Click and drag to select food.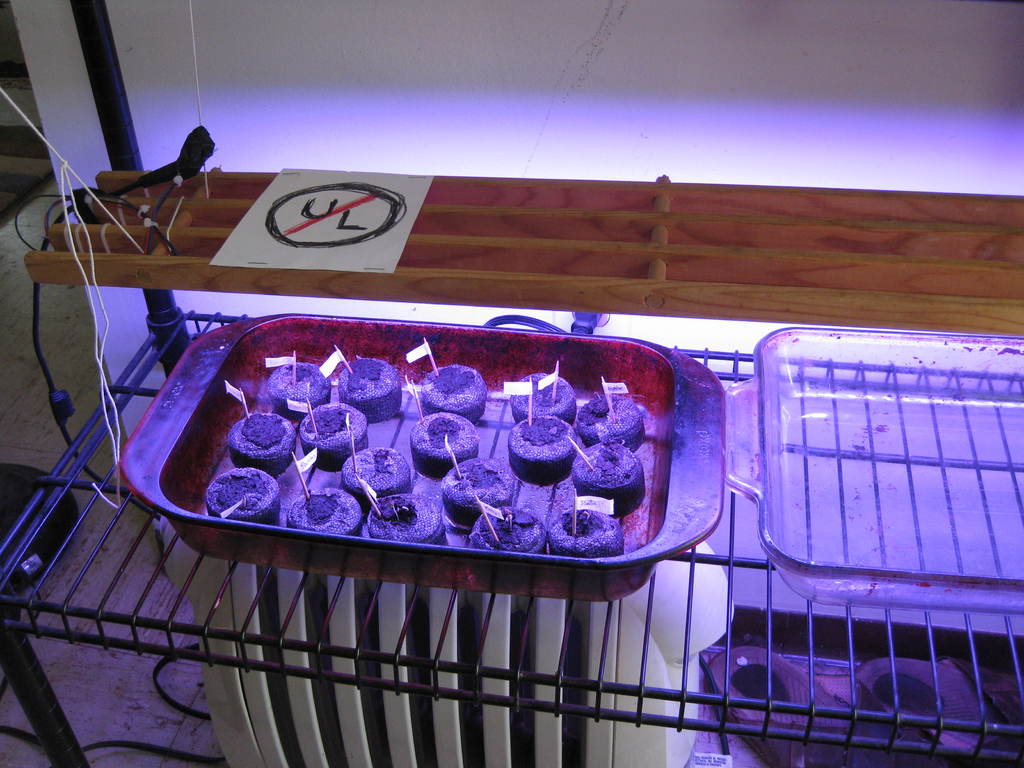
Selection: [287, 484, 365, 538].
